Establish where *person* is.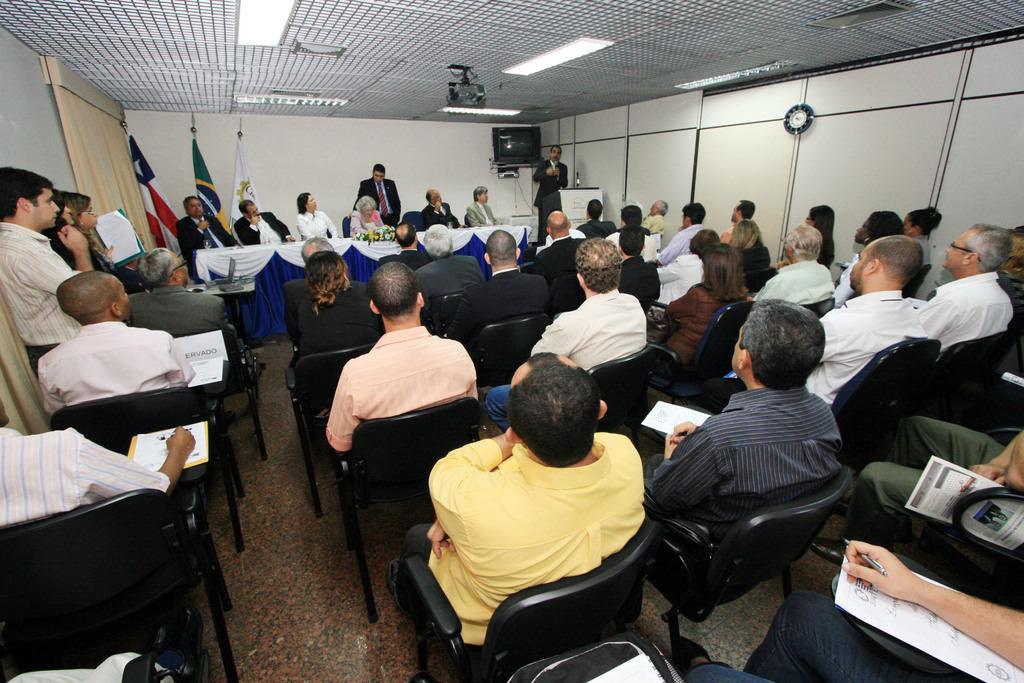
Established at (0,161,92,360).
